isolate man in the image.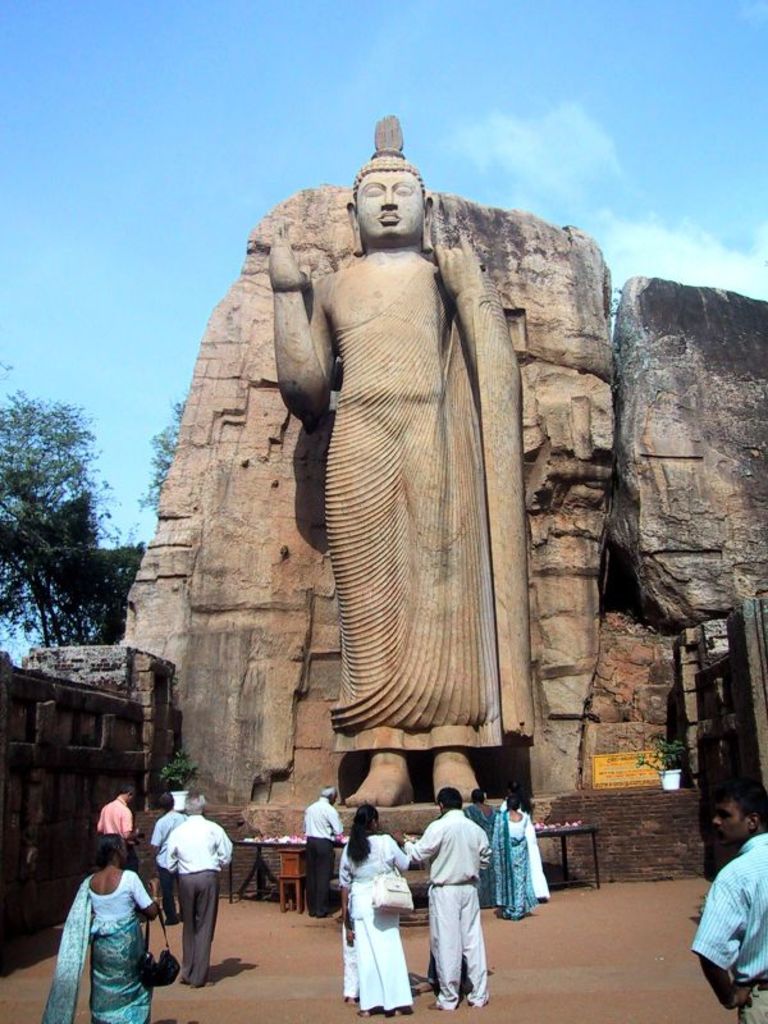
Isolated region: box=[270, 104, 530, 809].
